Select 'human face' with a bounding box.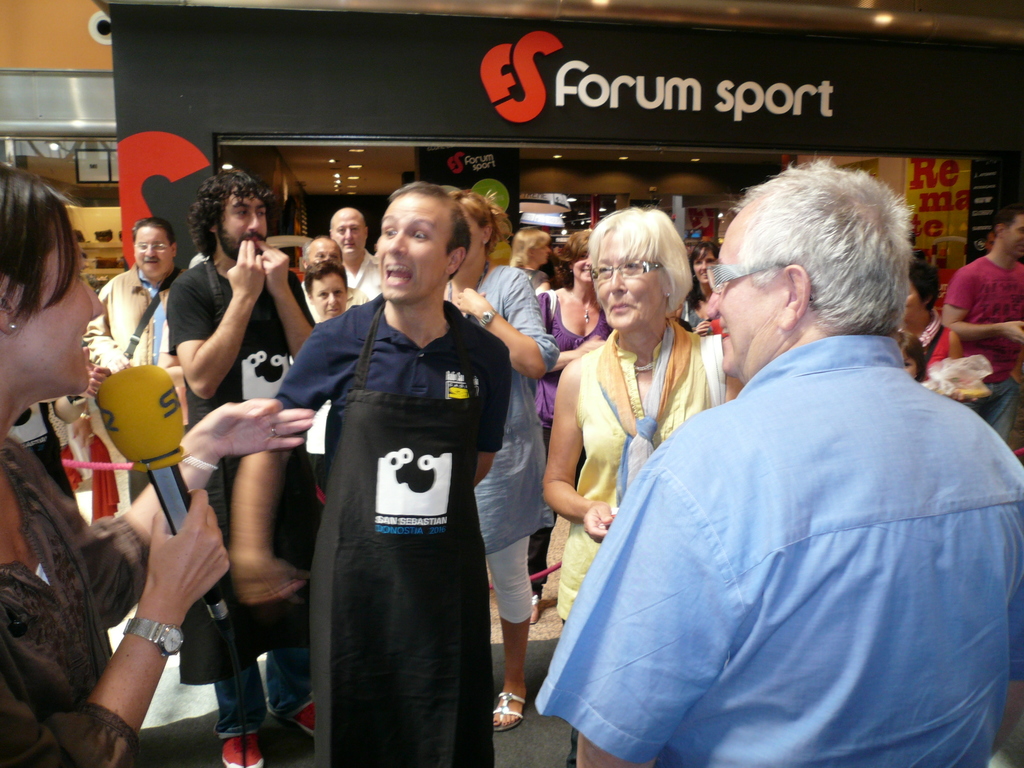
left=306, top=241, right=341, bottom=262.
